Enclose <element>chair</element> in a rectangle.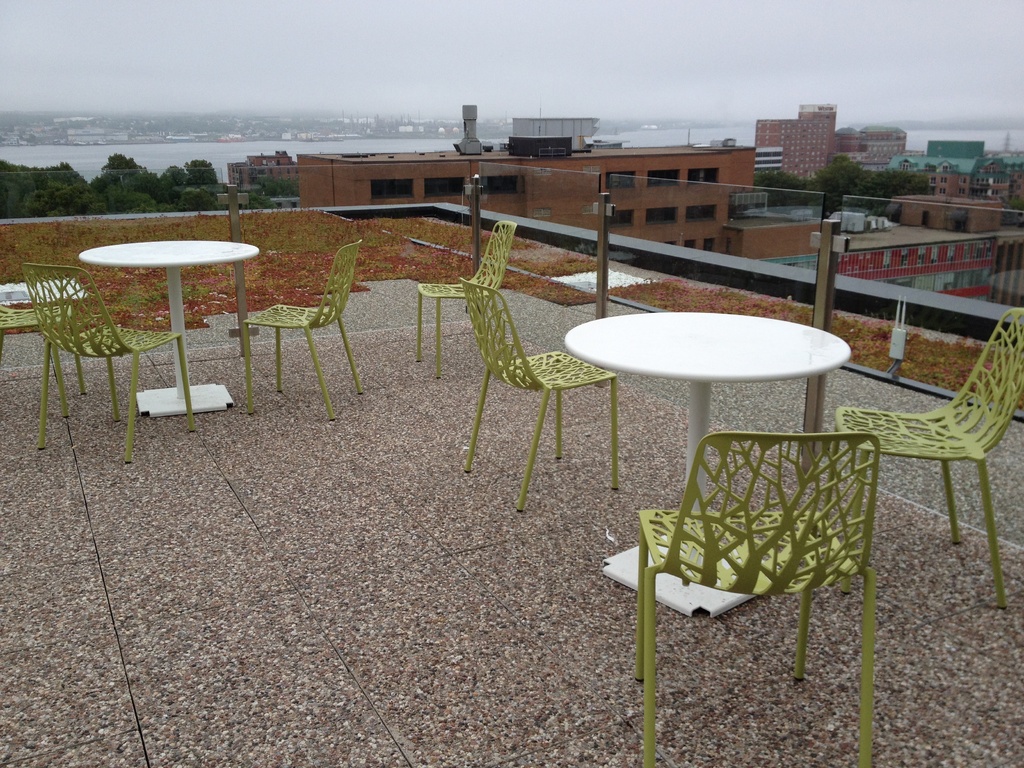
[20, 261, 196, 462].
